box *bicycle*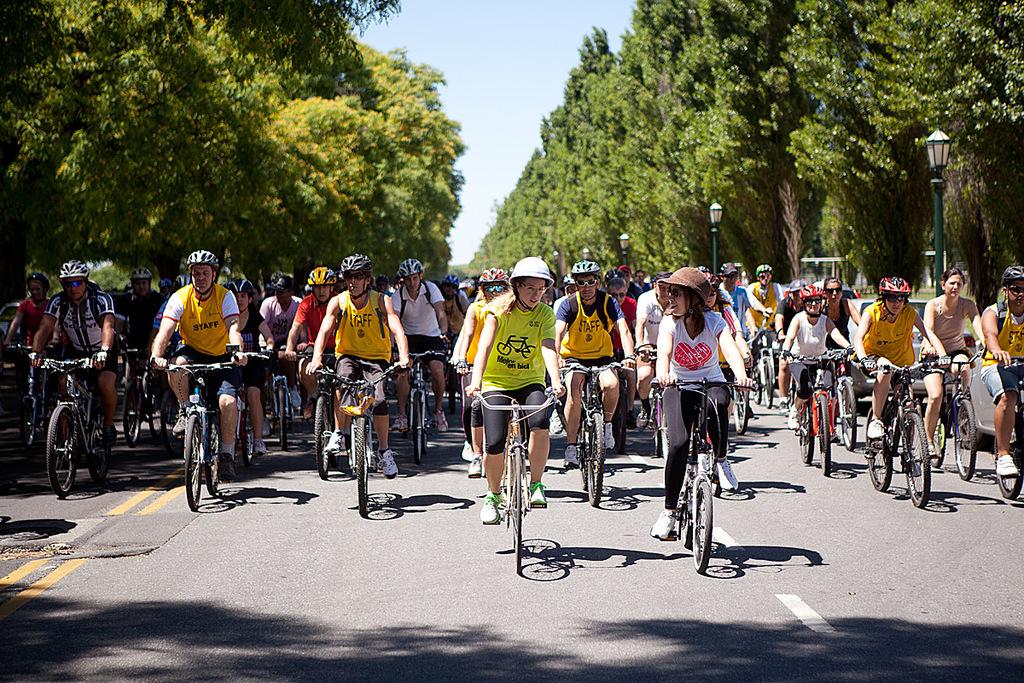
{"left": 612, "top": 357, "right": 626, "bottom": 450}
